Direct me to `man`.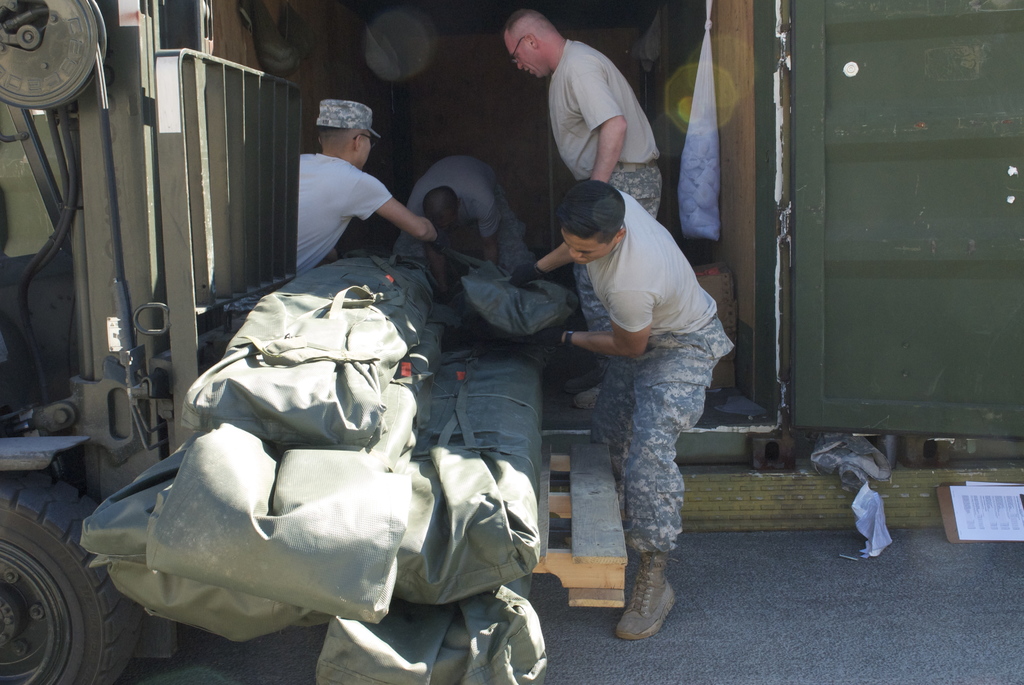
Direction: (left=500, top=8, right=664, bottom=528).
